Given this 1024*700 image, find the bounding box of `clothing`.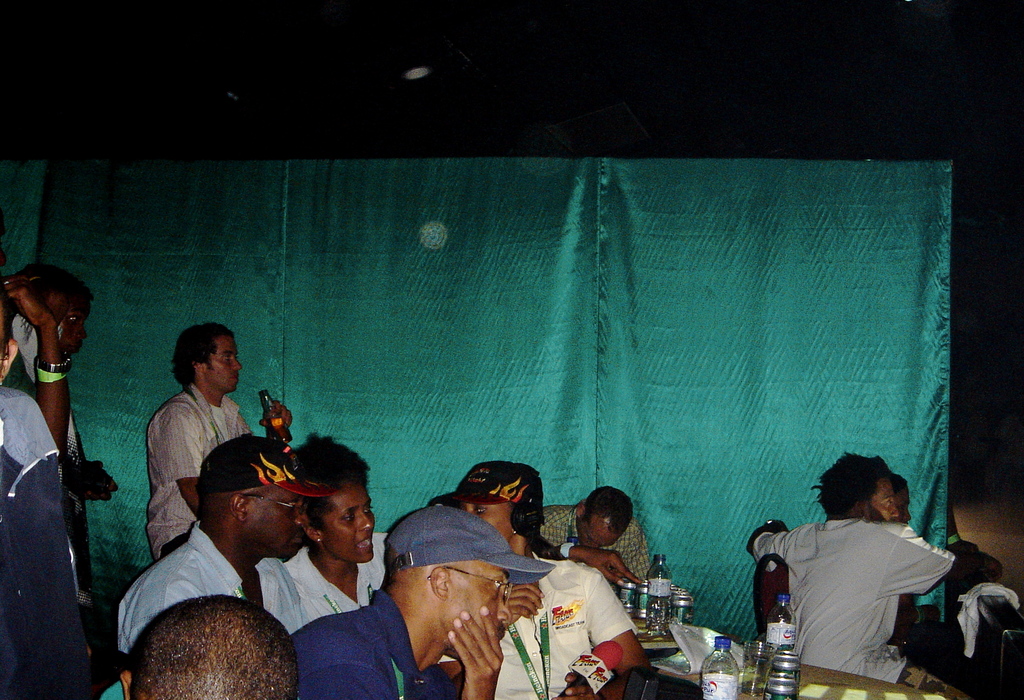
BBox(755, 496, 957, 682).
